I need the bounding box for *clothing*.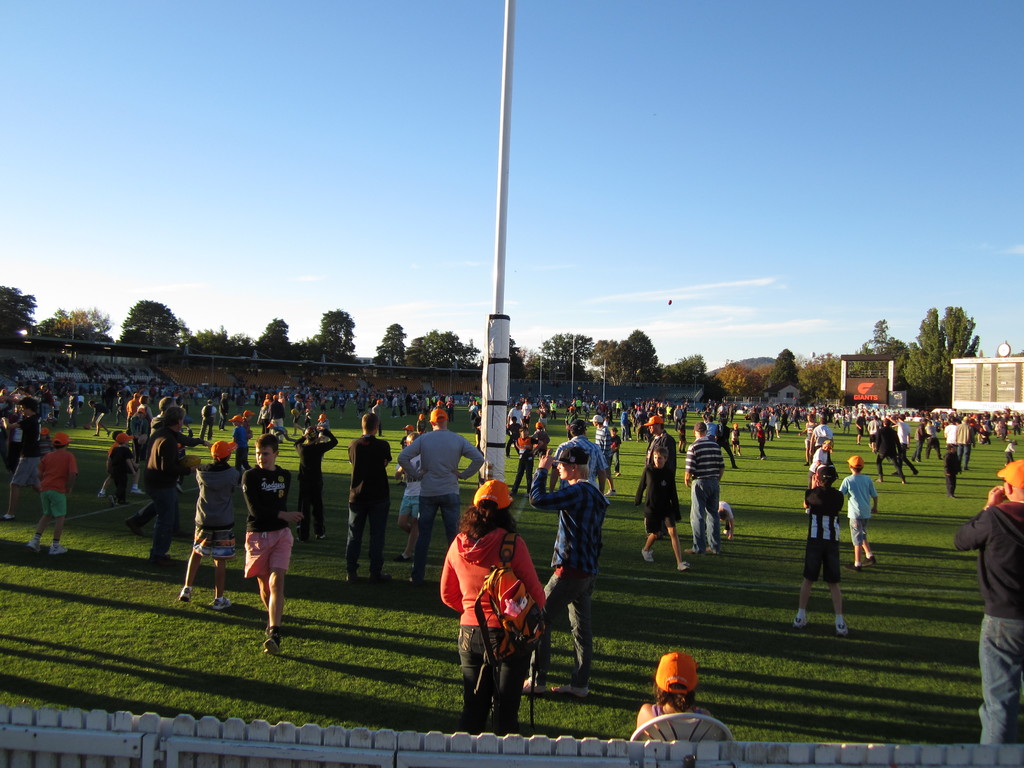
Here it is: x1=607 y1=433 x2=620 y2=473.
